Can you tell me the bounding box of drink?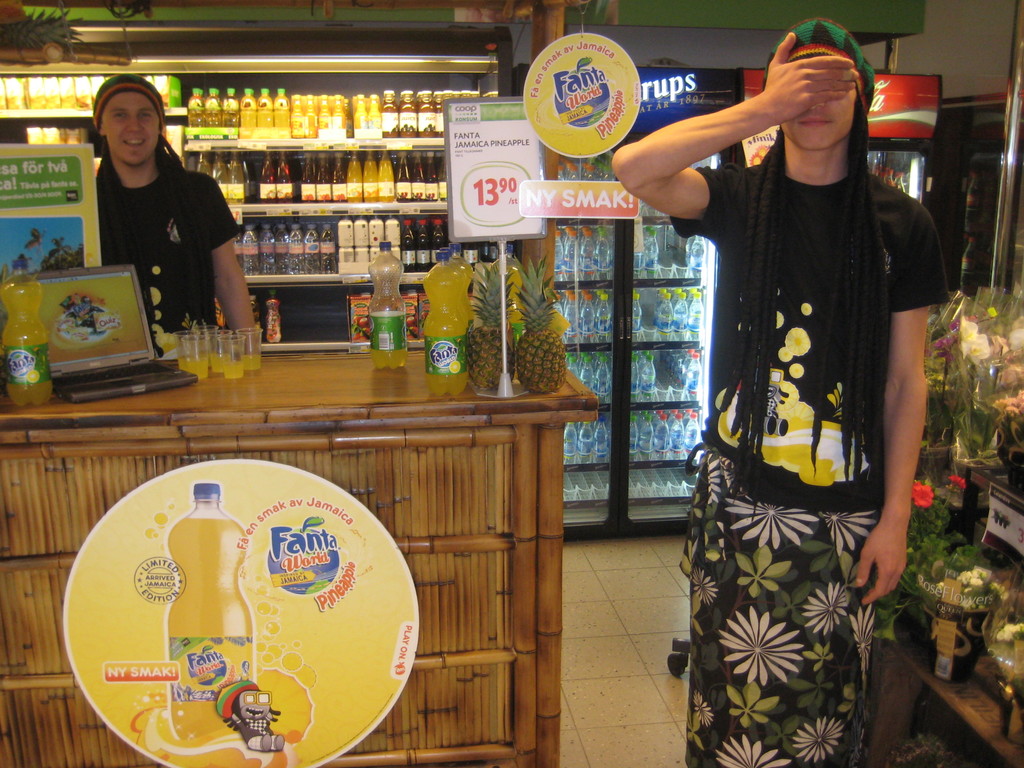
box(253, 157, 444, 199).
